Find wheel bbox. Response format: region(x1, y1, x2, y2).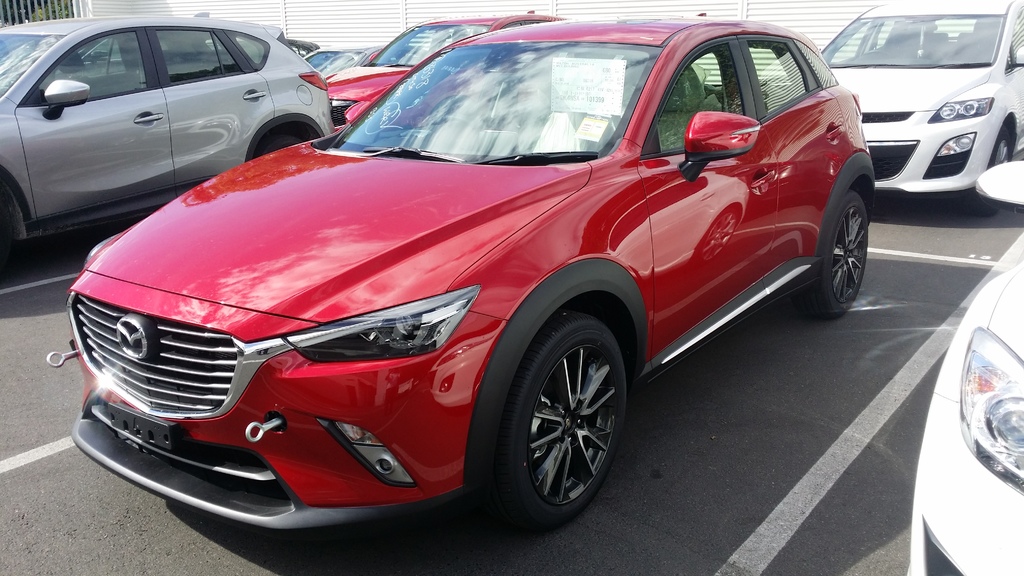
region(253, 131, 303, 157).
